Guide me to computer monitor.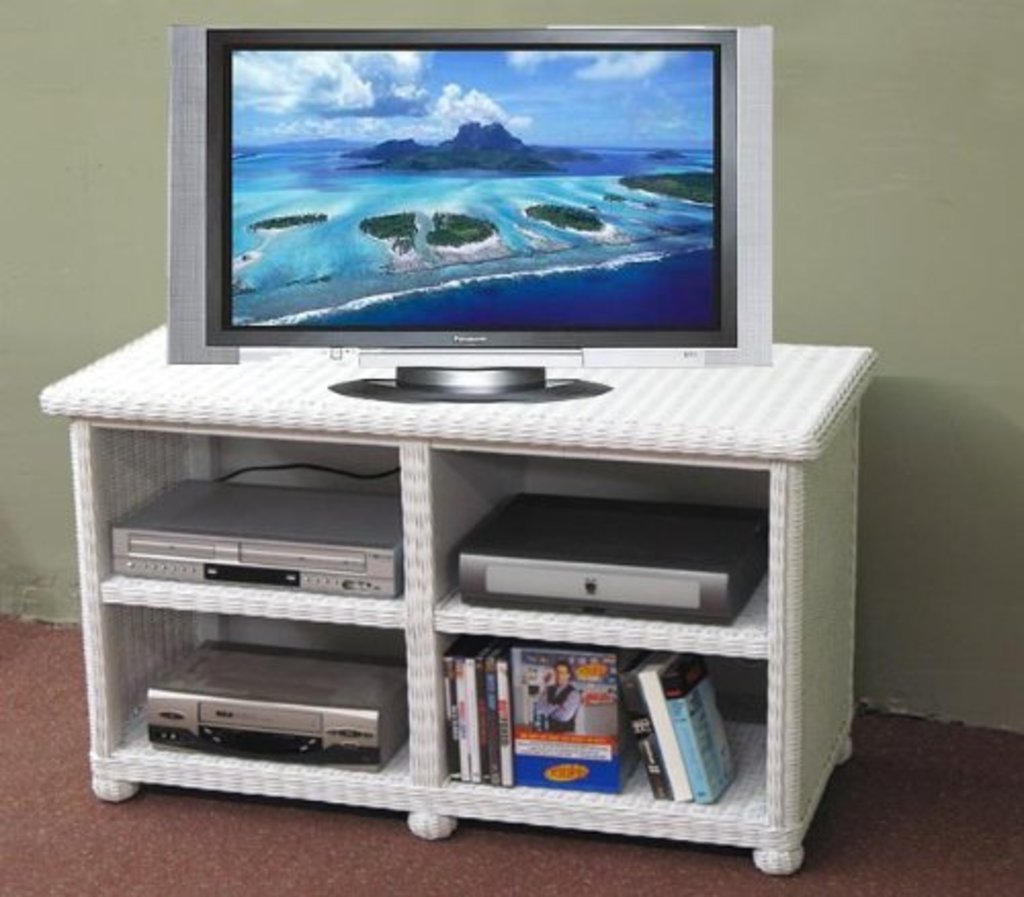
Guidance: (150, 53, 780, 481).
